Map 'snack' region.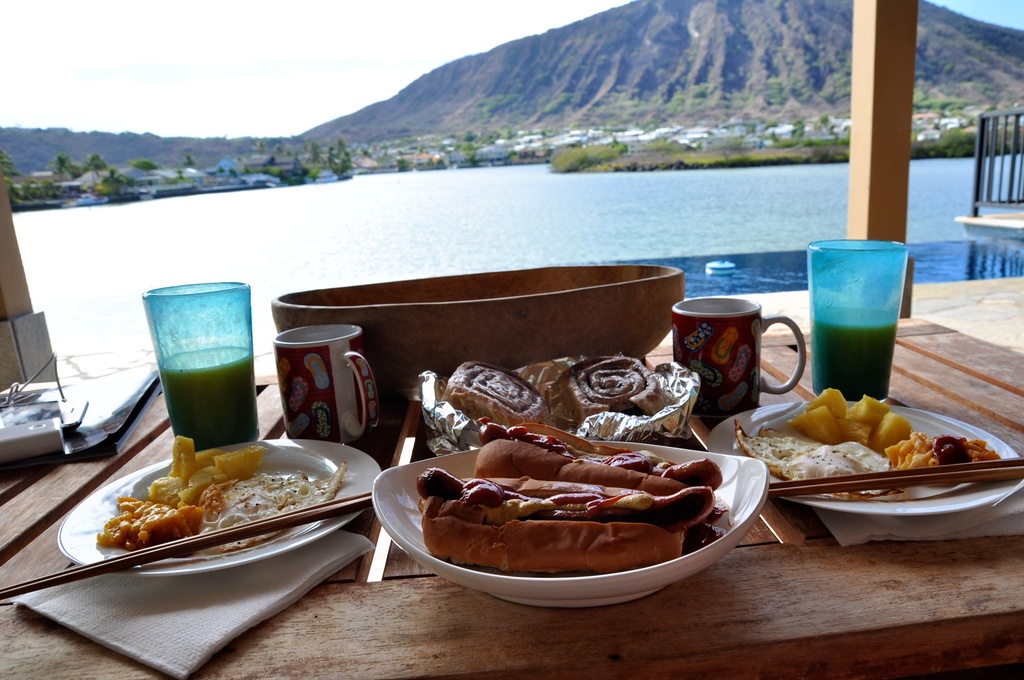
Mapped to (559,353,665,423).
